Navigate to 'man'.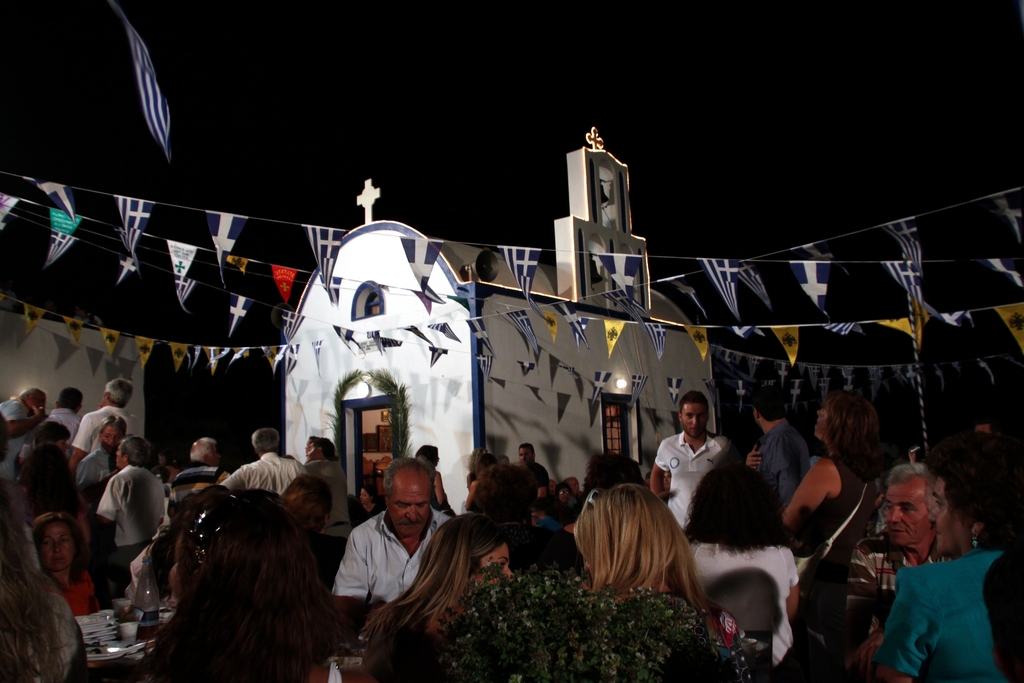
Navigation target: [168, 436, 229, 498].
